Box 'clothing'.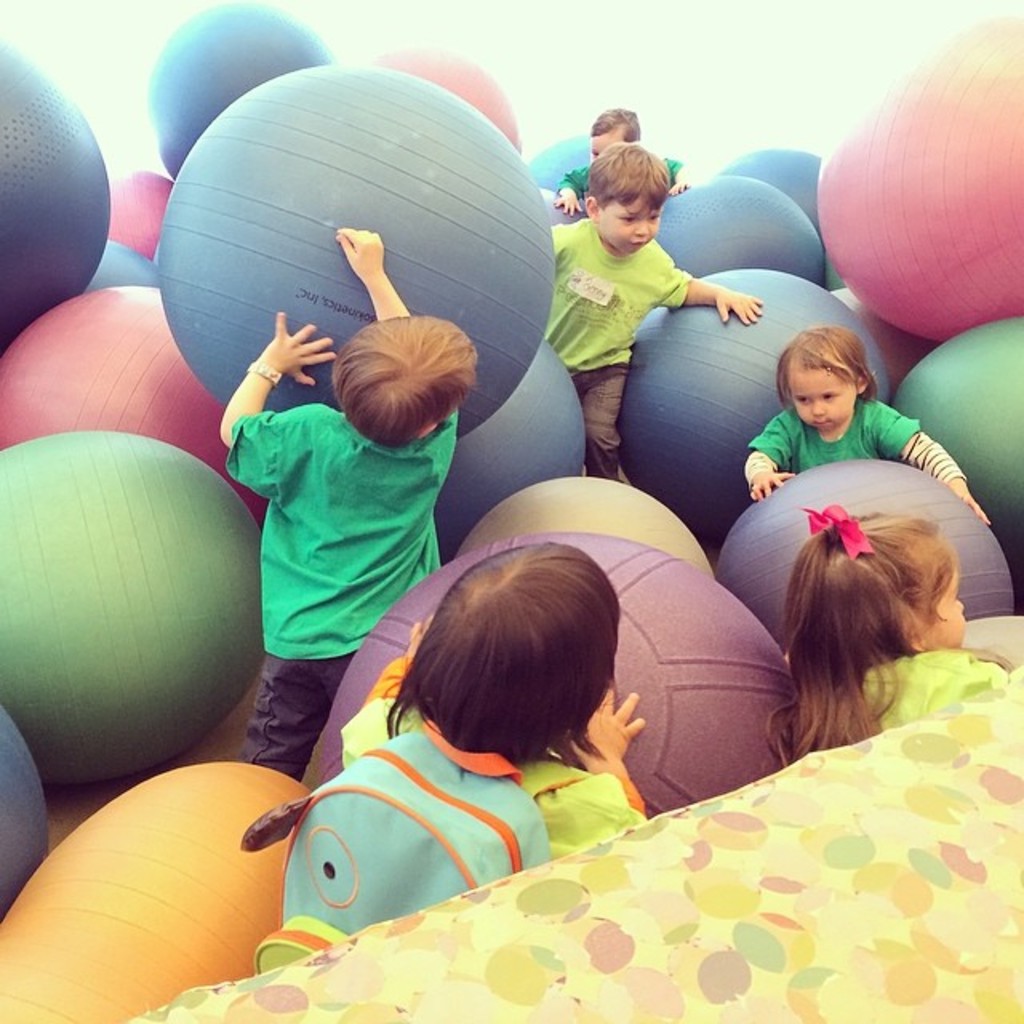
(left=555, top=154, right=686, bottom=203).
